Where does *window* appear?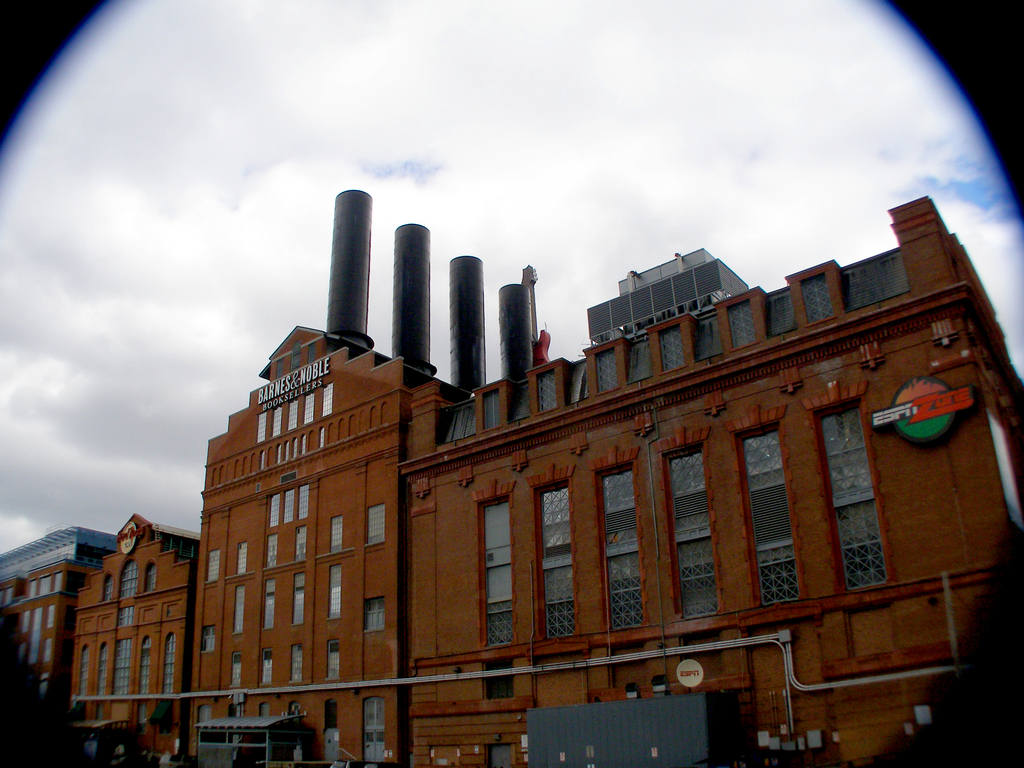
Appears at {"x1": 112, "y1": 637, "x2": 137, "y2": 697}.
